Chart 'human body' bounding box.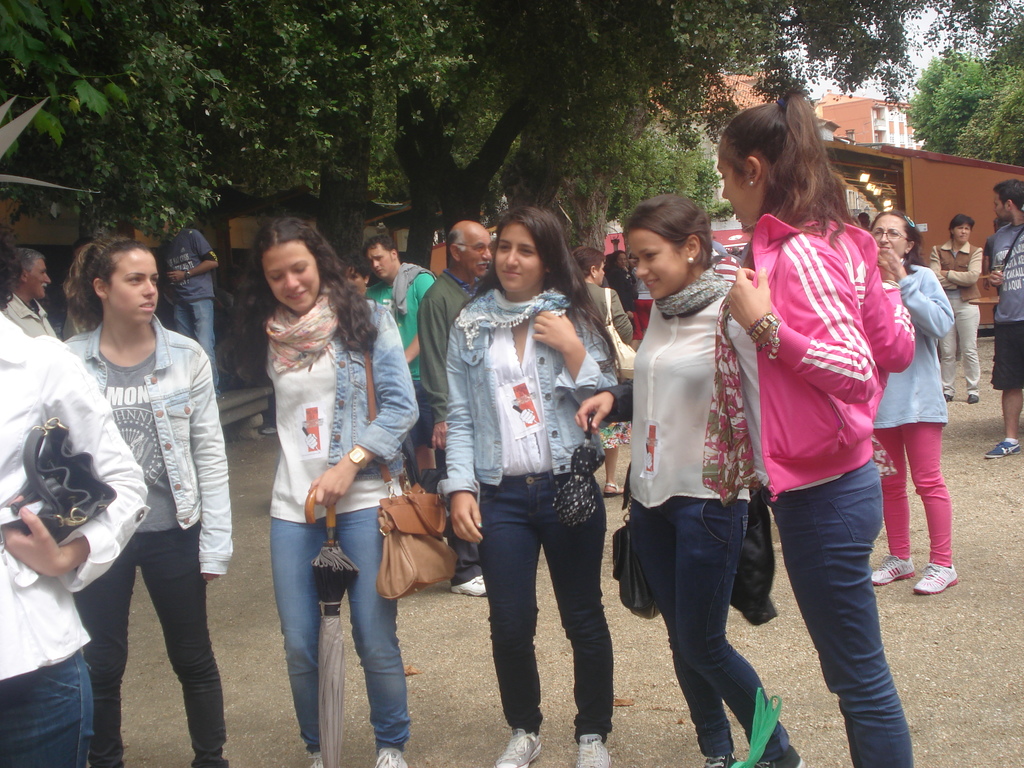
Charted: l=574, t=267, r=804, b=767.
